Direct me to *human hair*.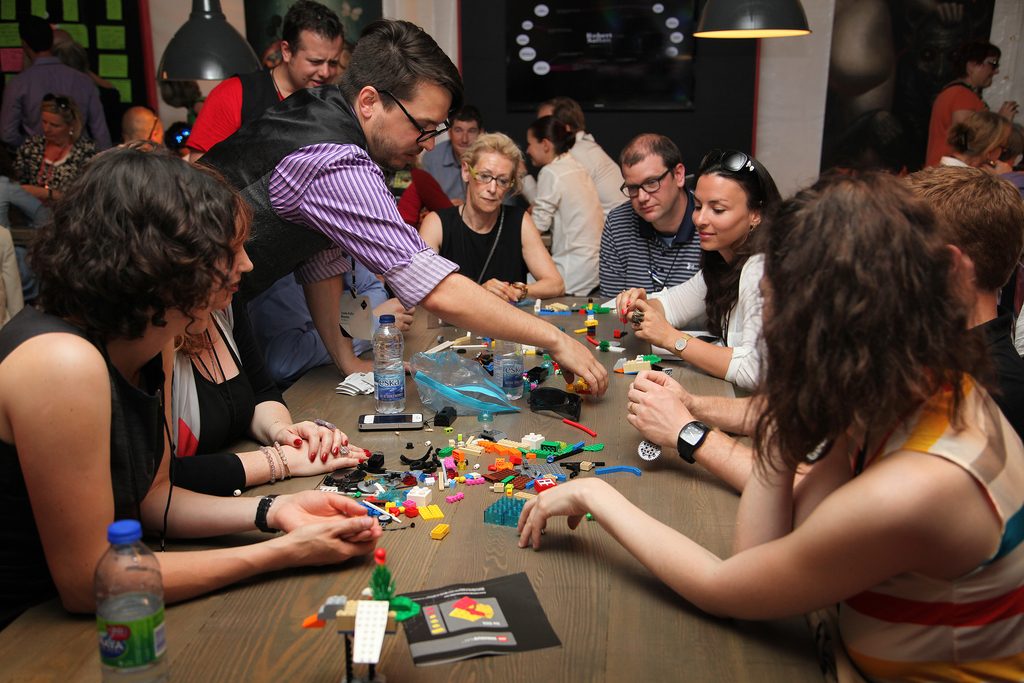
Direction: region(726, 170, 968, 497).
